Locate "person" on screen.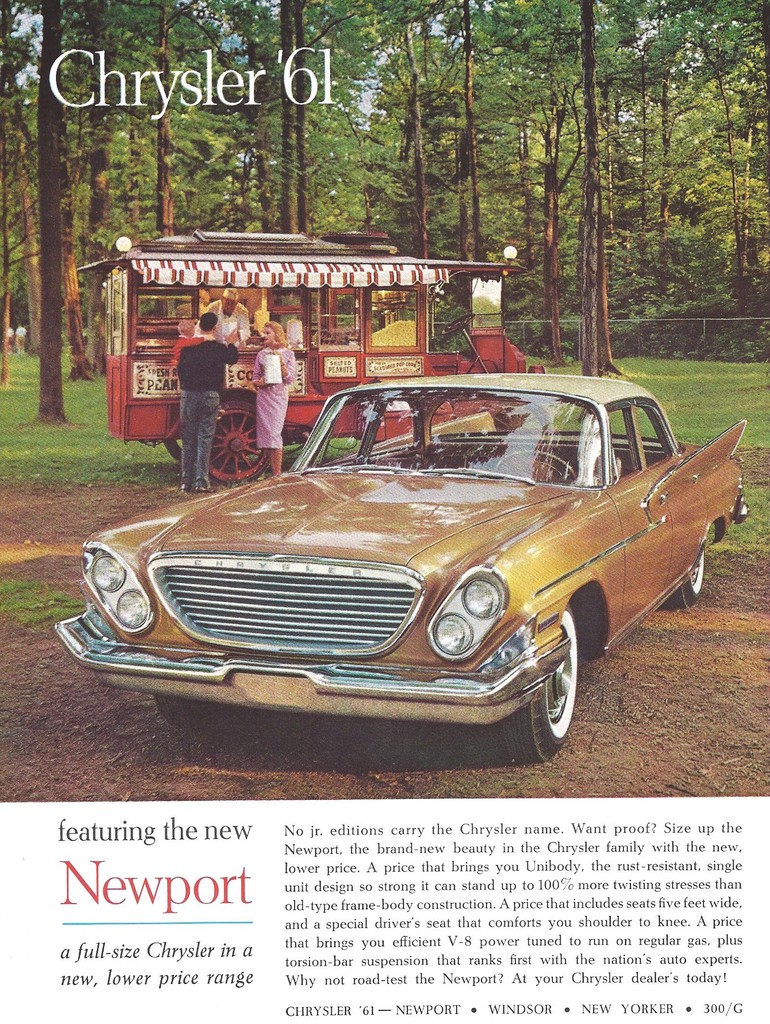
On screen at {"x1": 247, "y1": 319, "x2": 302, "y2": 473}.
